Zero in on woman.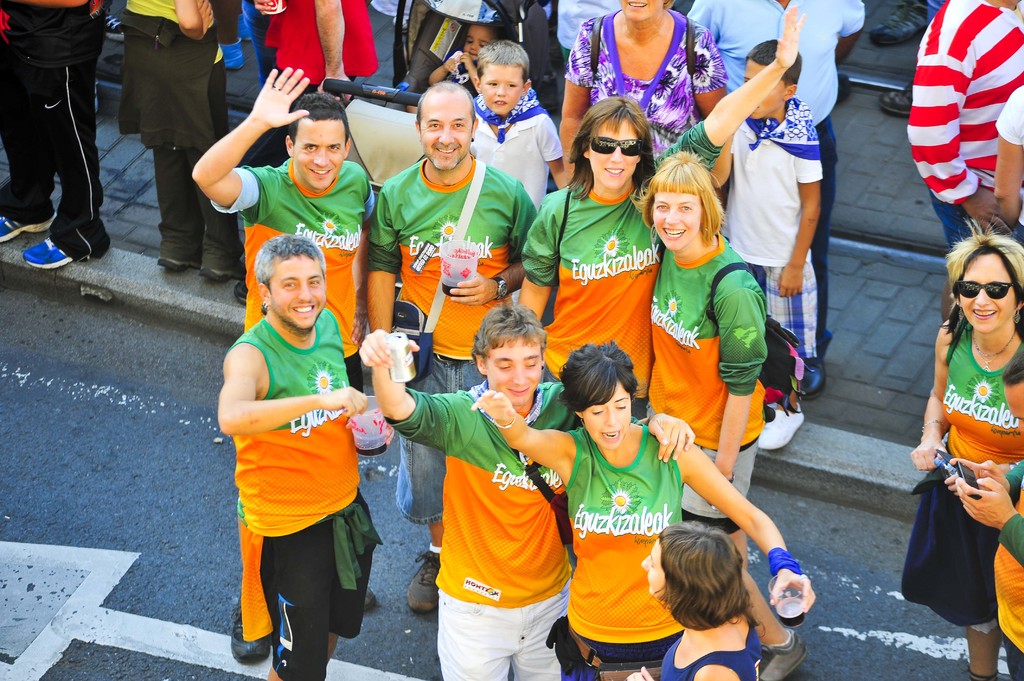
Zeroed in: <bbox>645, 146, 778, 572</bbox>.
